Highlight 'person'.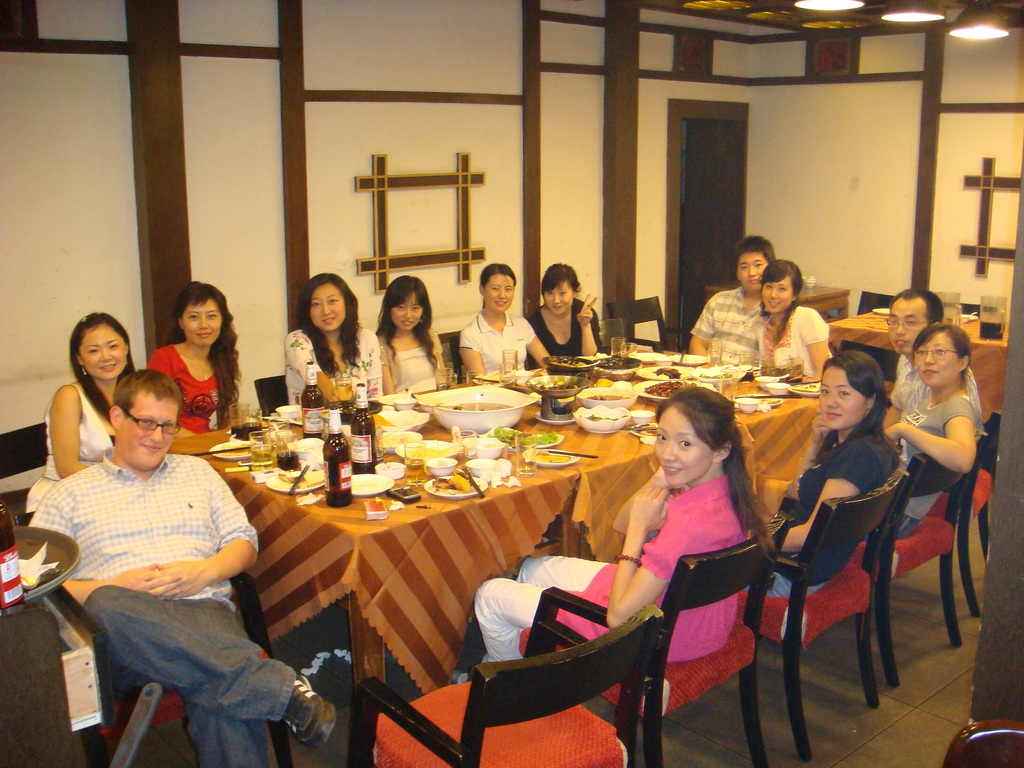
Highlighted region: 29/318/143/508.
